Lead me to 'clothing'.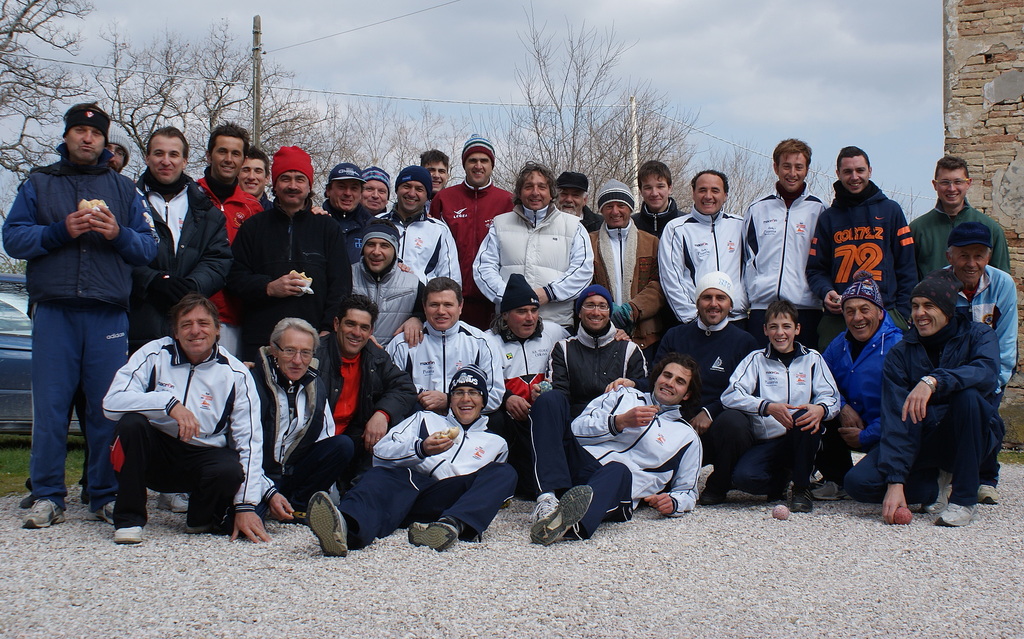
Lead to pyautogui.locateOnScreen(698, 342, 847, 499).
